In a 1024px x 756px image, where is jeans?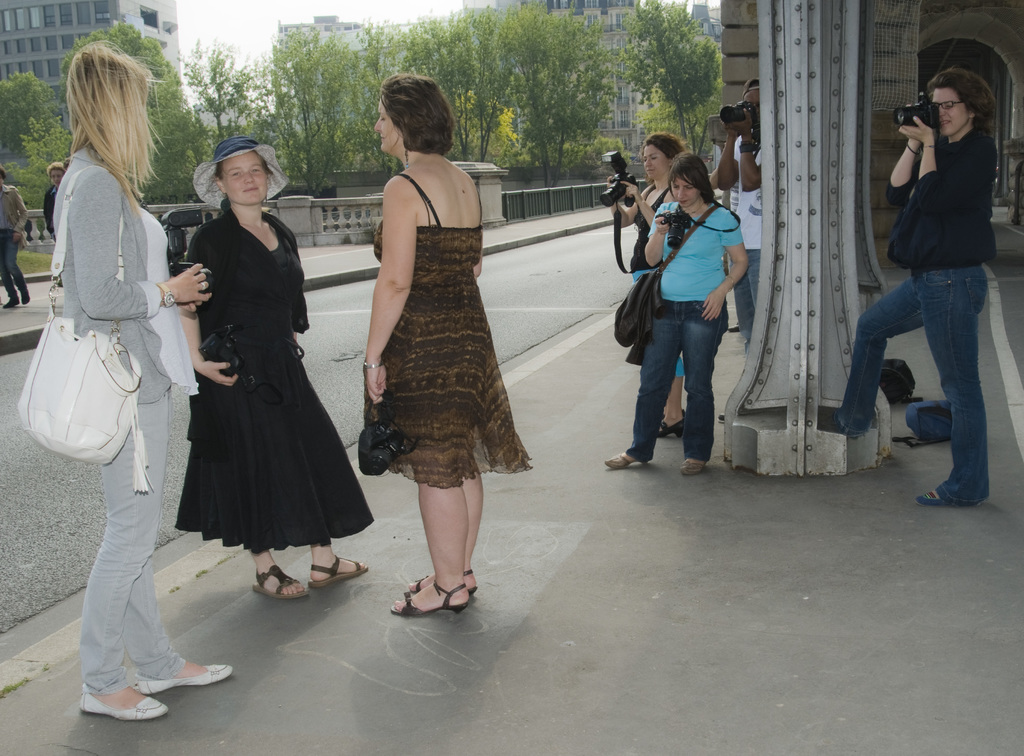
836, 262, 990, 509.
